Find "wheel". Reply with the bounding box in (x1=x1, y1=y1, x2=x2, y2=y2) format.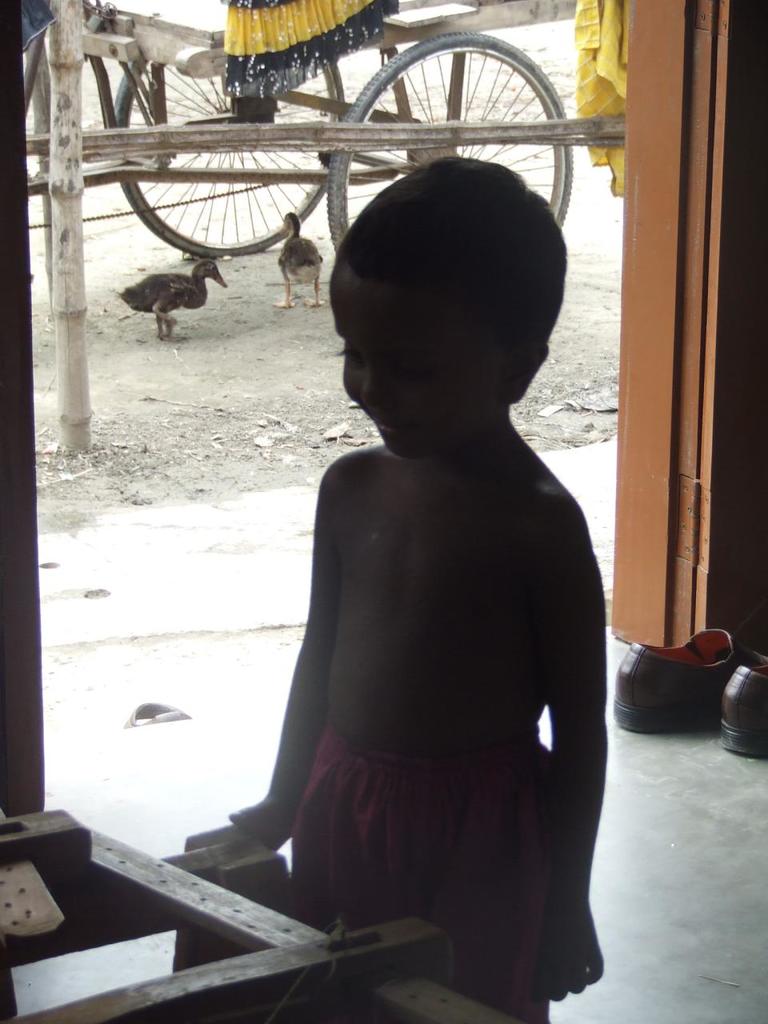
(x1=333, y1=34, x2=574, y2=274).
